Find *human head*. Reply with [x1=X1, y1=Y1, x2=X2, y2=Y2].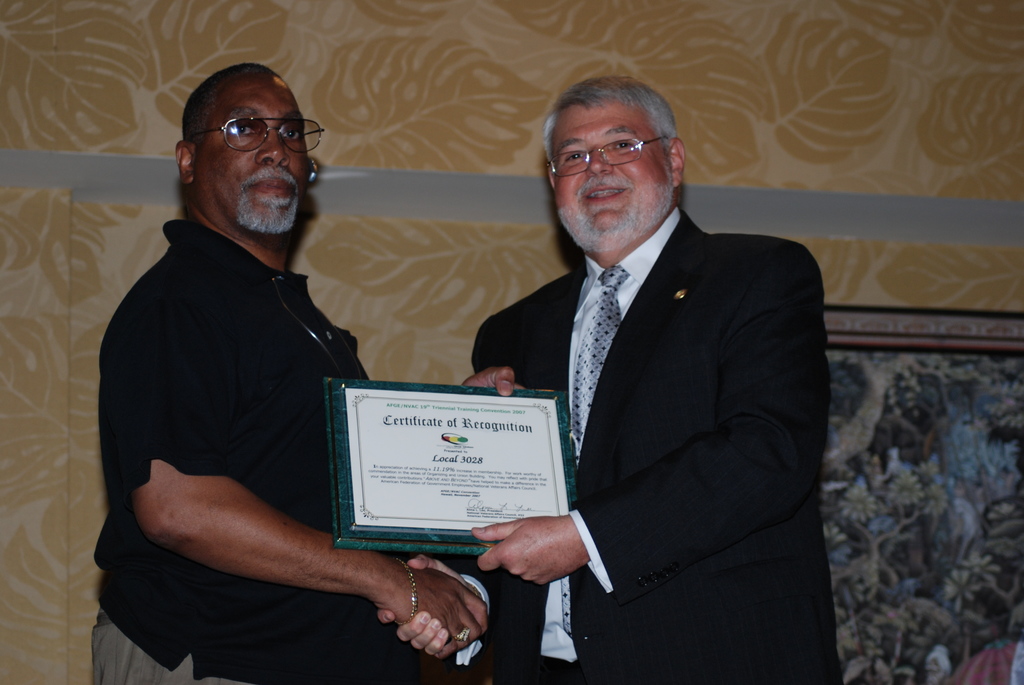
[x1=541, y1=77, x2=691, y2=253].
